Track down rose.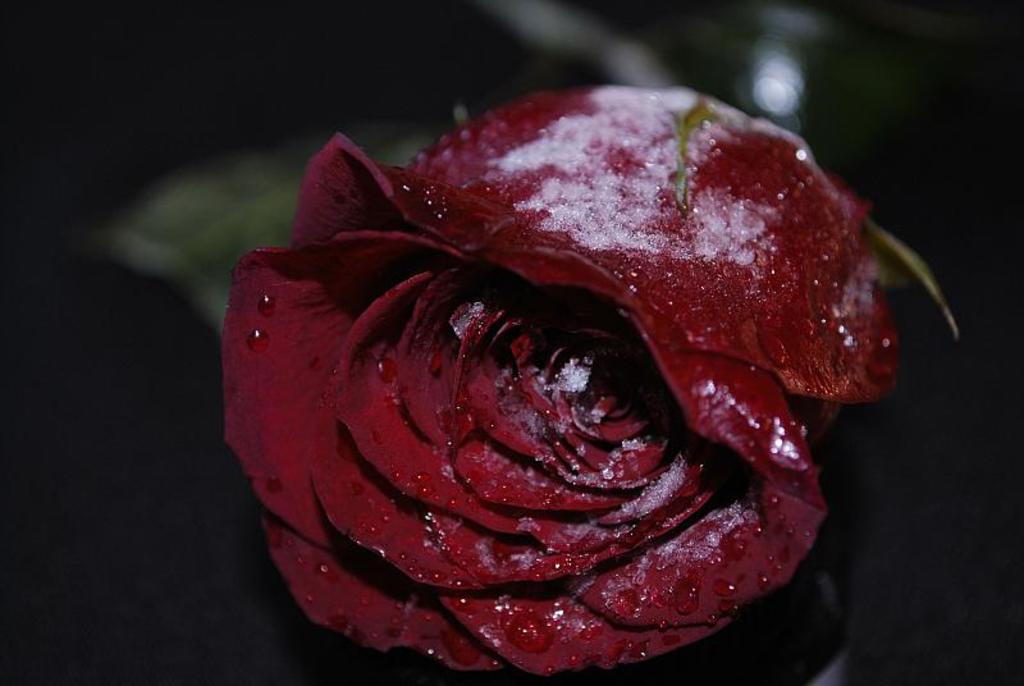
Tracked to <region>219, 88, 901, 678</region>.
